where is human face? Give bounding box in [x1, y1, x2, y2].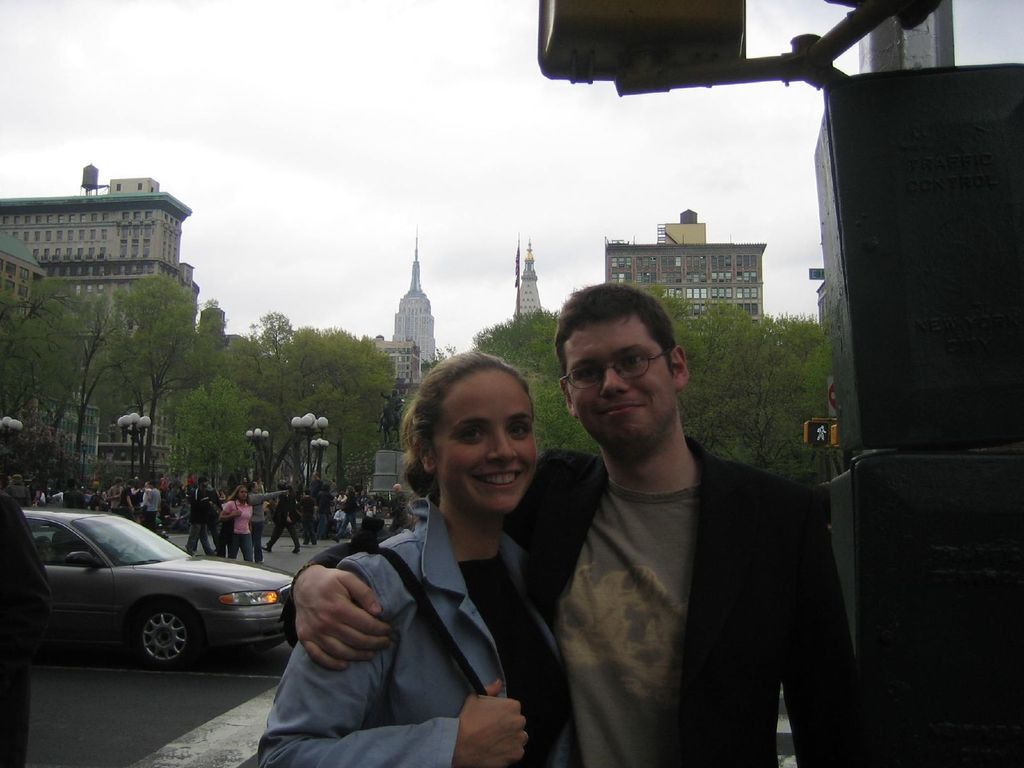
[564, 316, 673, 463].
